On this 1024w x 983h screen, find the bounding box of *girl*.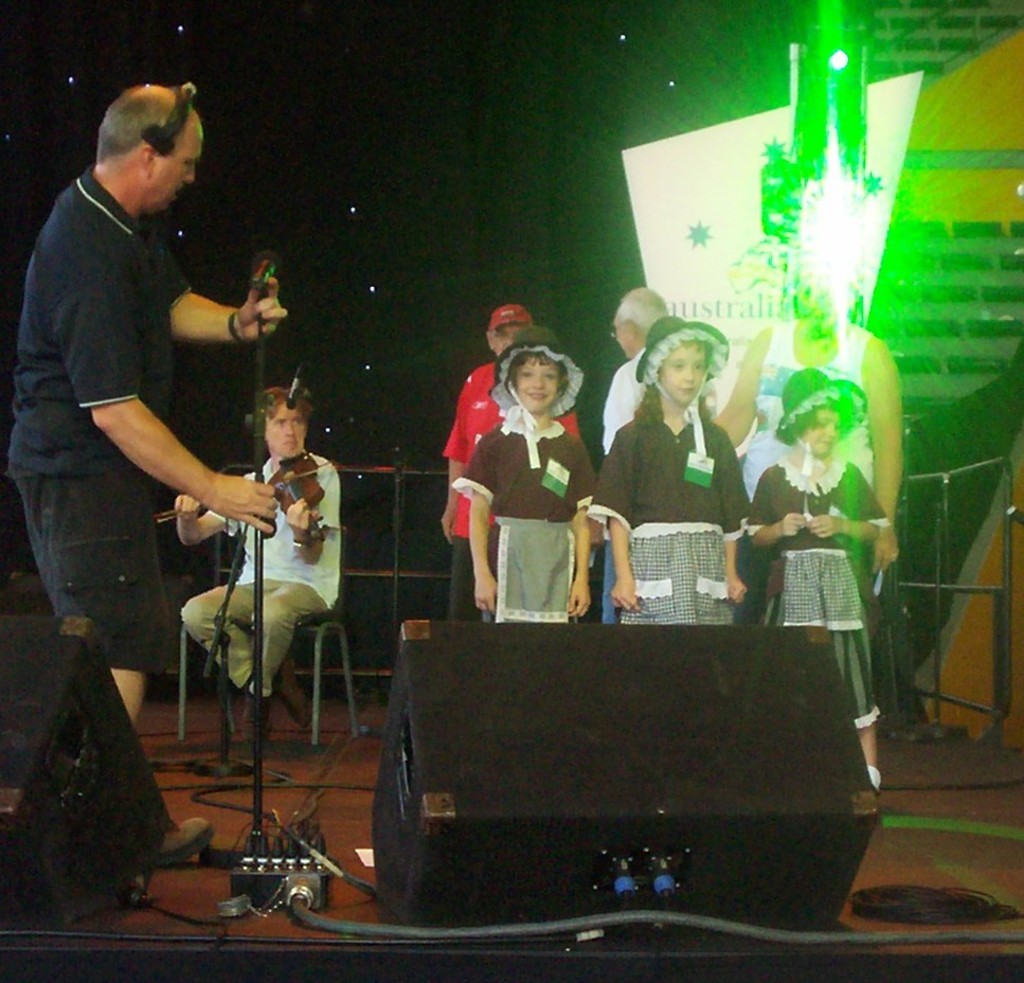
Bounding box: rect(752, 372, 894, 782).
